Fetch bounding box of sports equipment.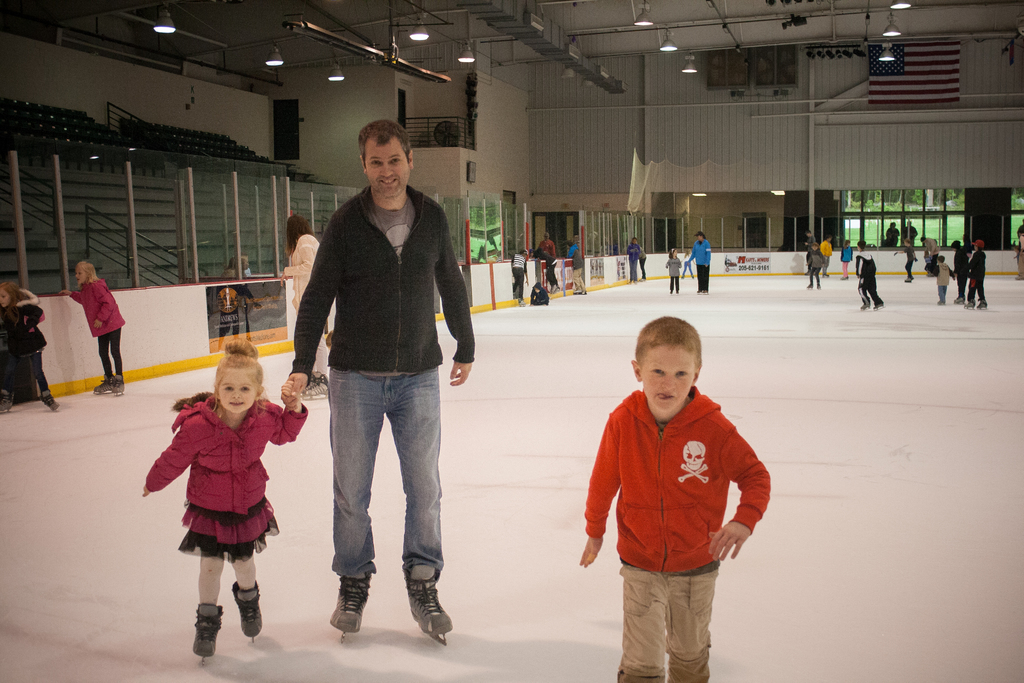
Bbox: Rect(817, 282, 822, 288).
